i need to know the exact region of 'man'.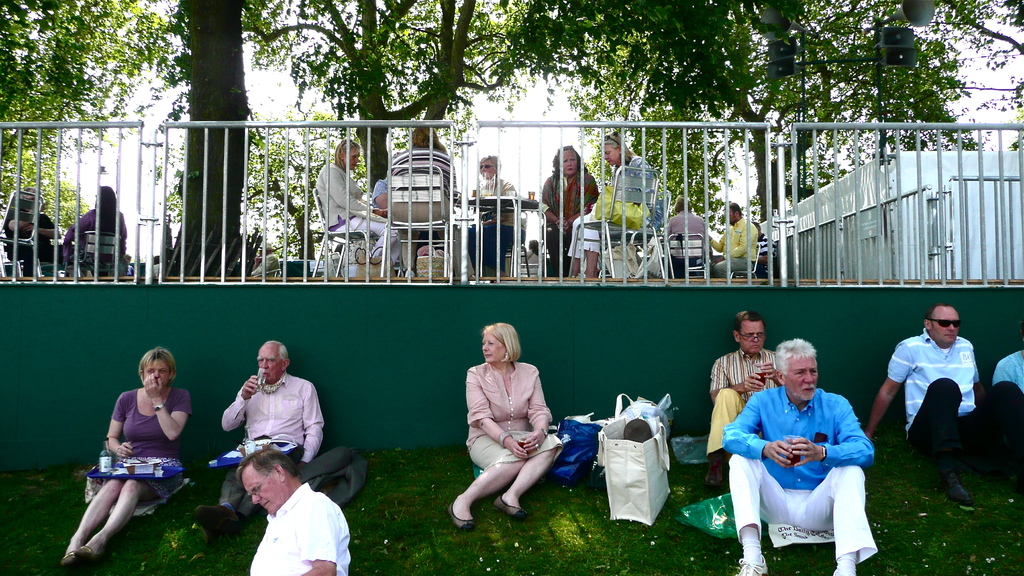
Region: [left=3, top=182, right=61, bottom=280].
